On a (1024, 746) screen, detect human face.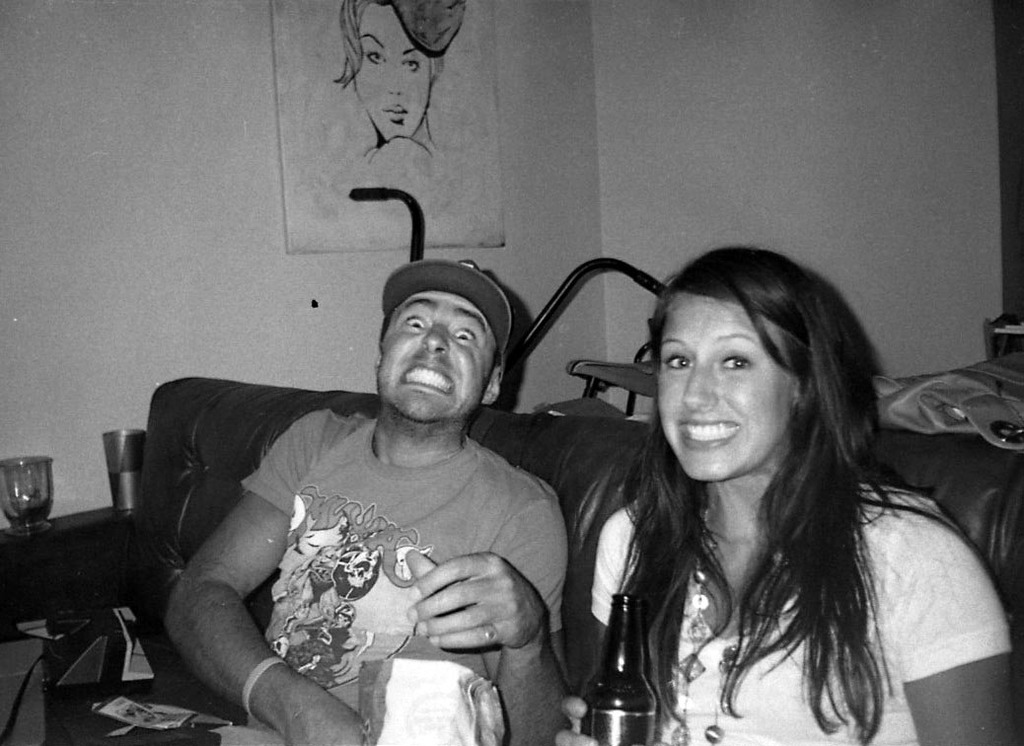
658 297 798 485.
